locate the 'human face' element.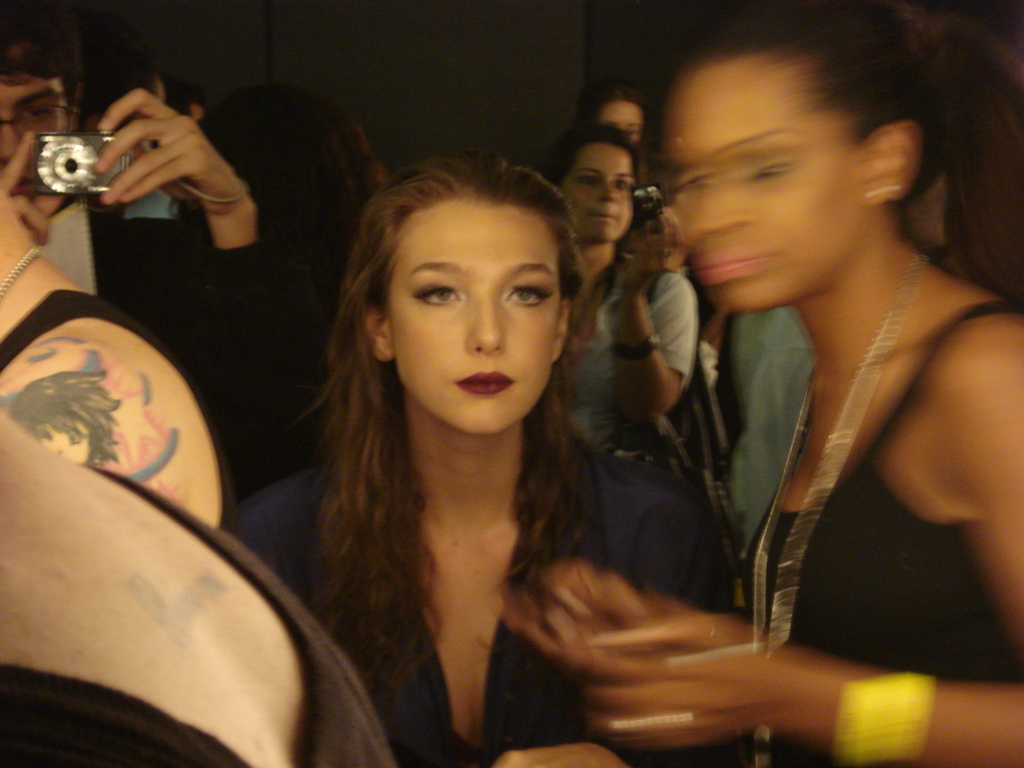
Element bbox: [666, 59, 858, 316].
